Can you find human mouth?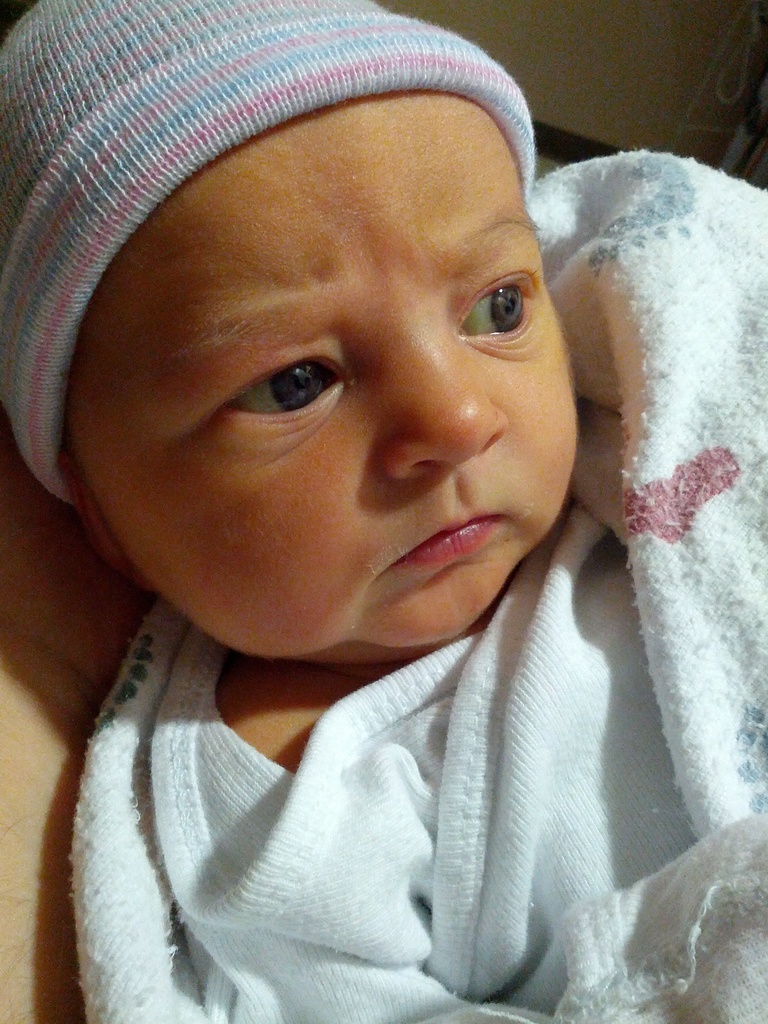
Yes, bounding box: region(388, 511, 502, 570).
